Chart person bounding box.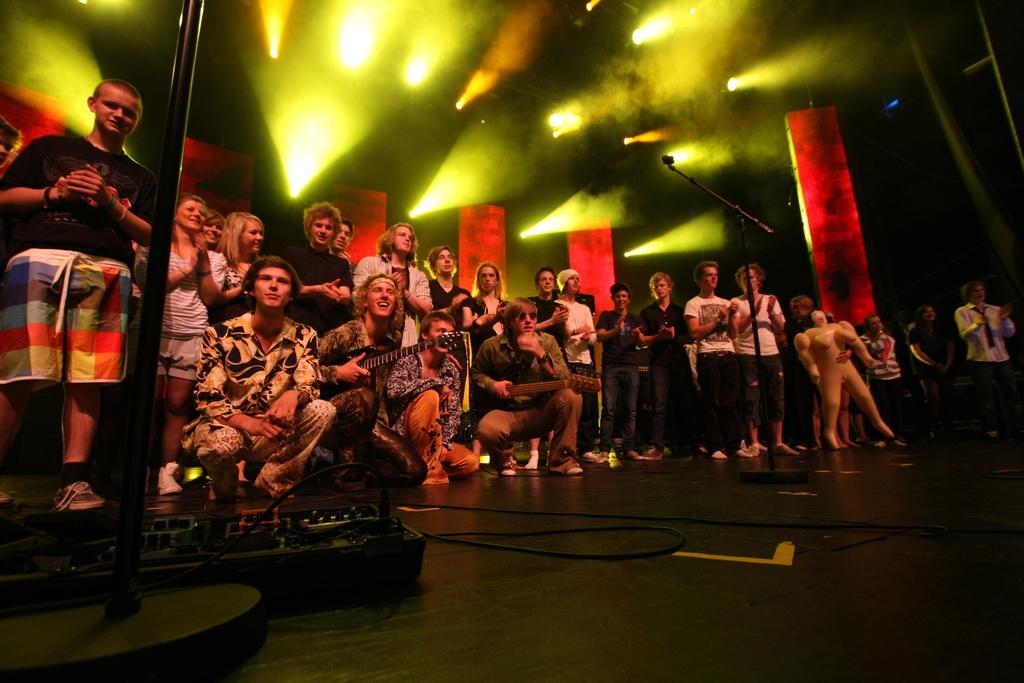
Charted: box=[350, 224, 433, 320].
